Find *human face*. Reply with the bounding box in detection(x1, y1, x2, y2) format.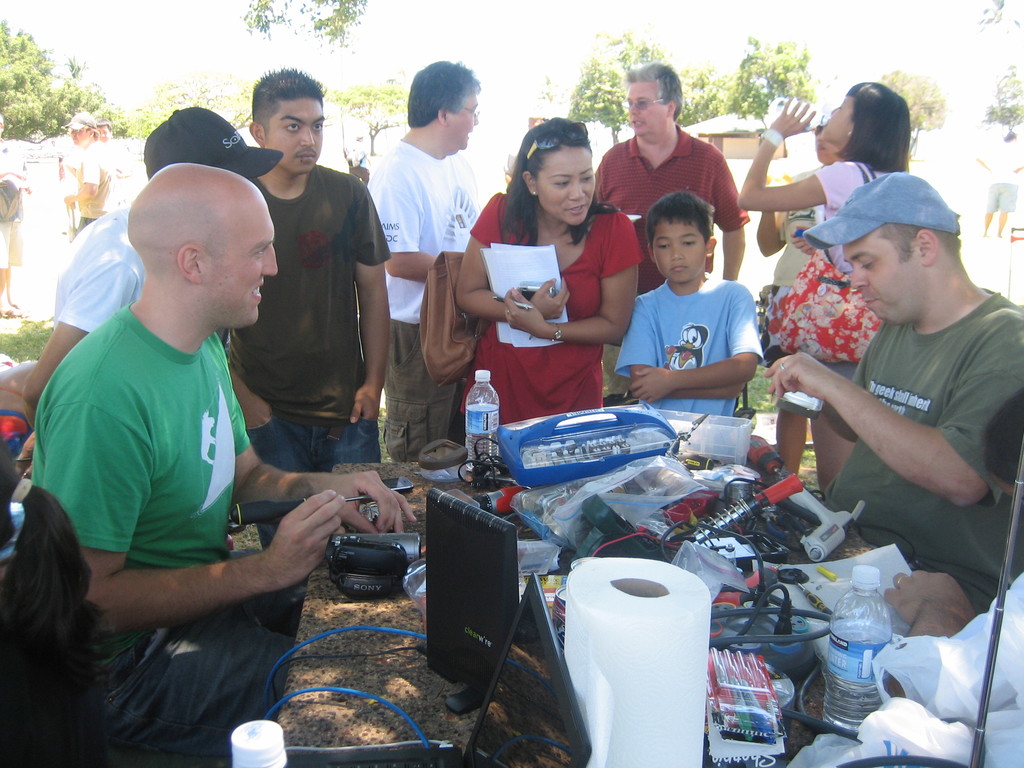
detection(532, 141, 595, 224).
